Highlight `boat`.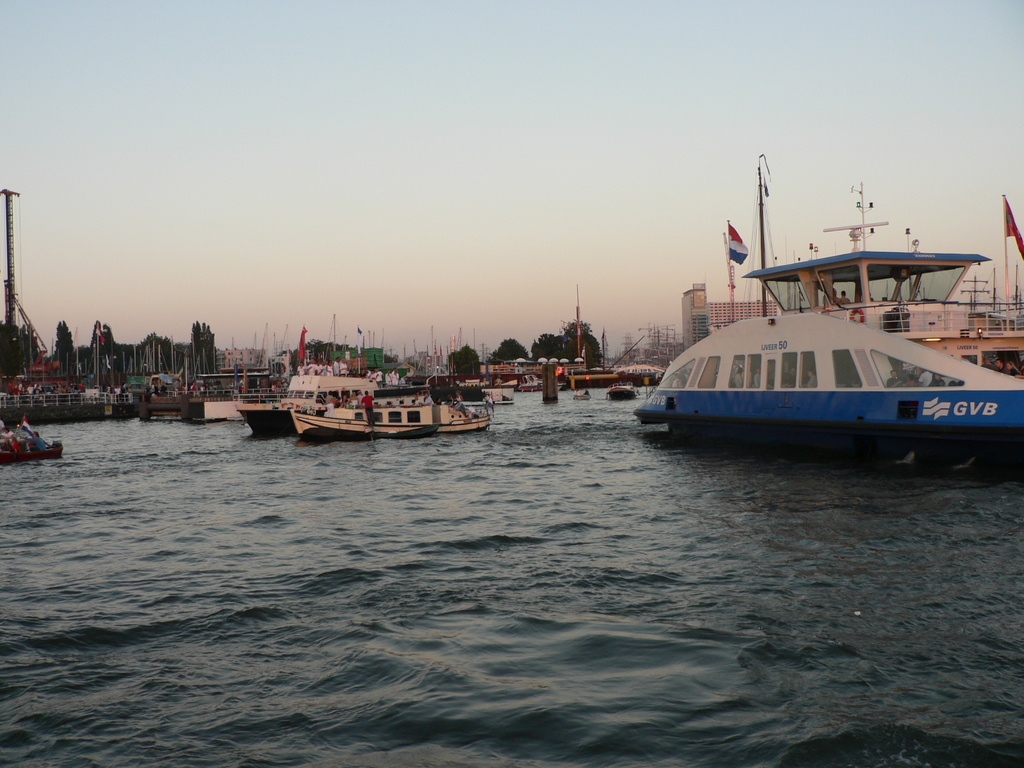
Highlighted region: x1=573, y1=393, x2=599, y2=401.
